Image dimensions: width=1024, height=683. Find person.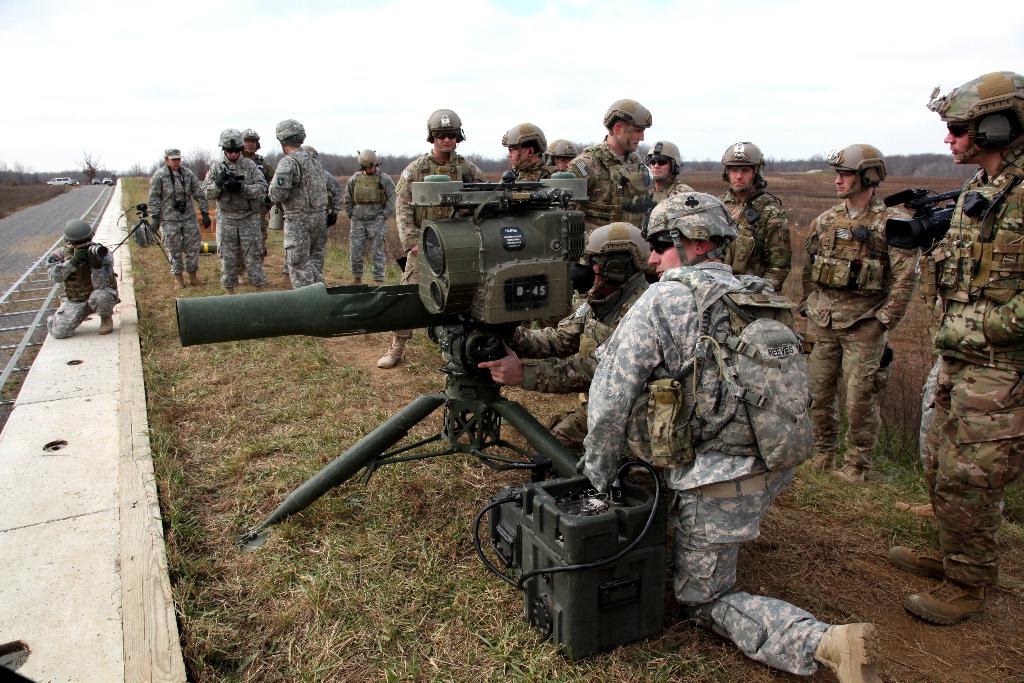
left=202, top=125, right=267, bottom=293.
